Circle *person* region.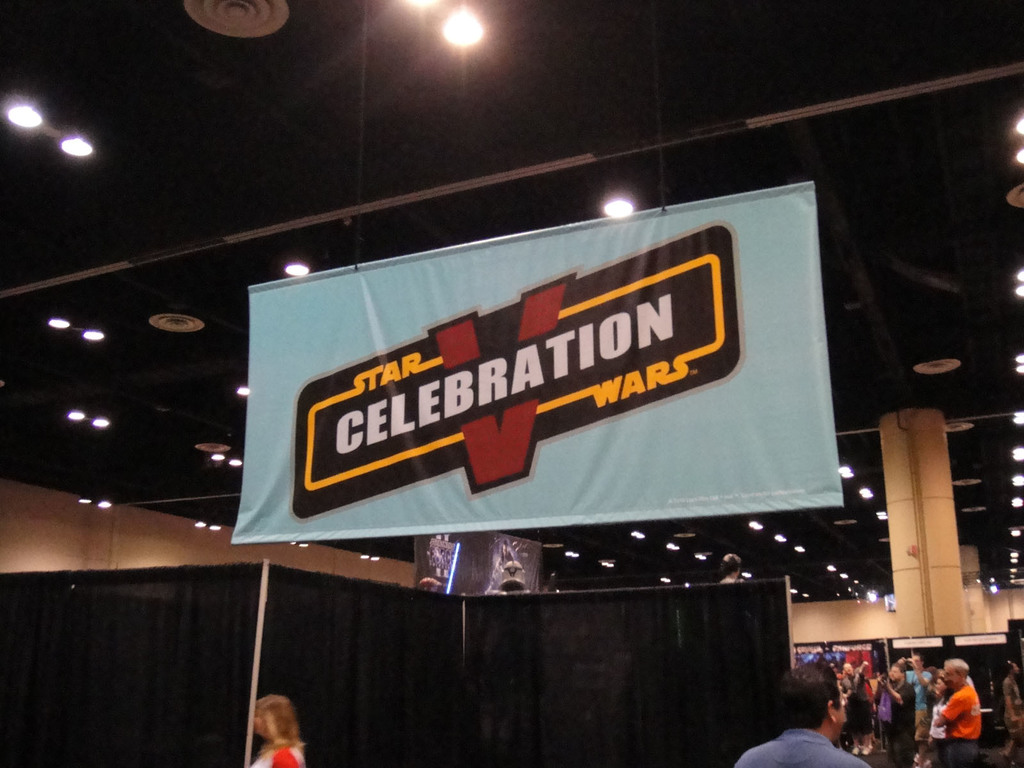
Region: 243/696/307/767.
